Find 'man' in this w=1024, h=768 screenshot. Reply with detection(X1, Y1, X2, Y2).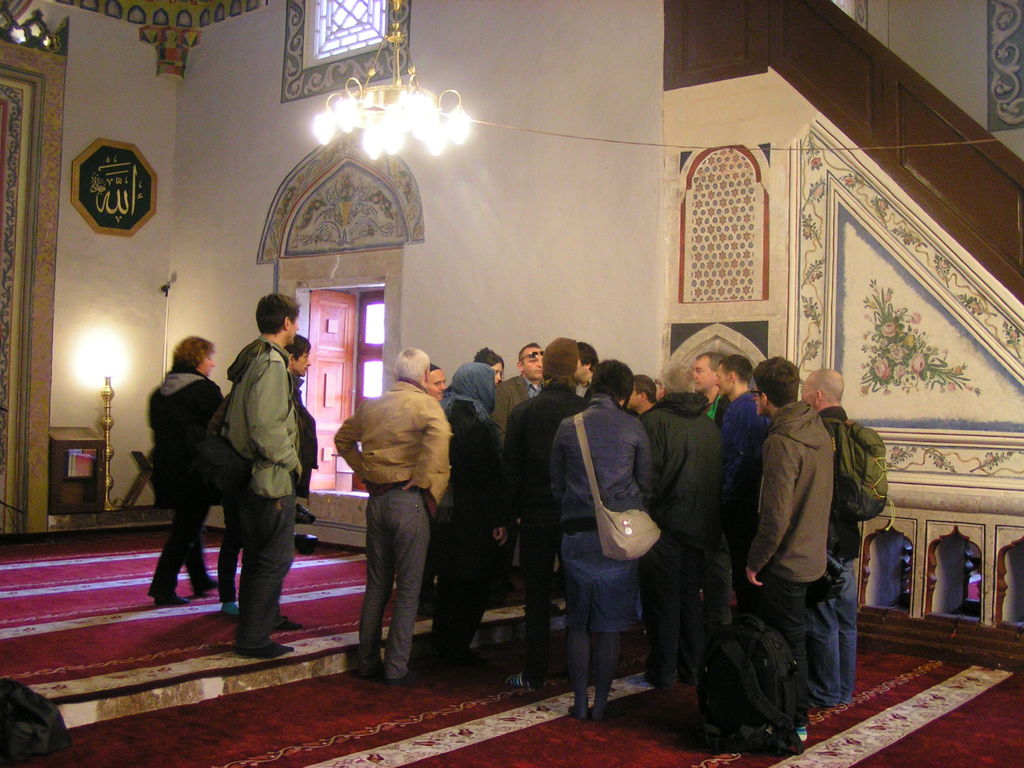
detection(202, 333, 323, 617).
